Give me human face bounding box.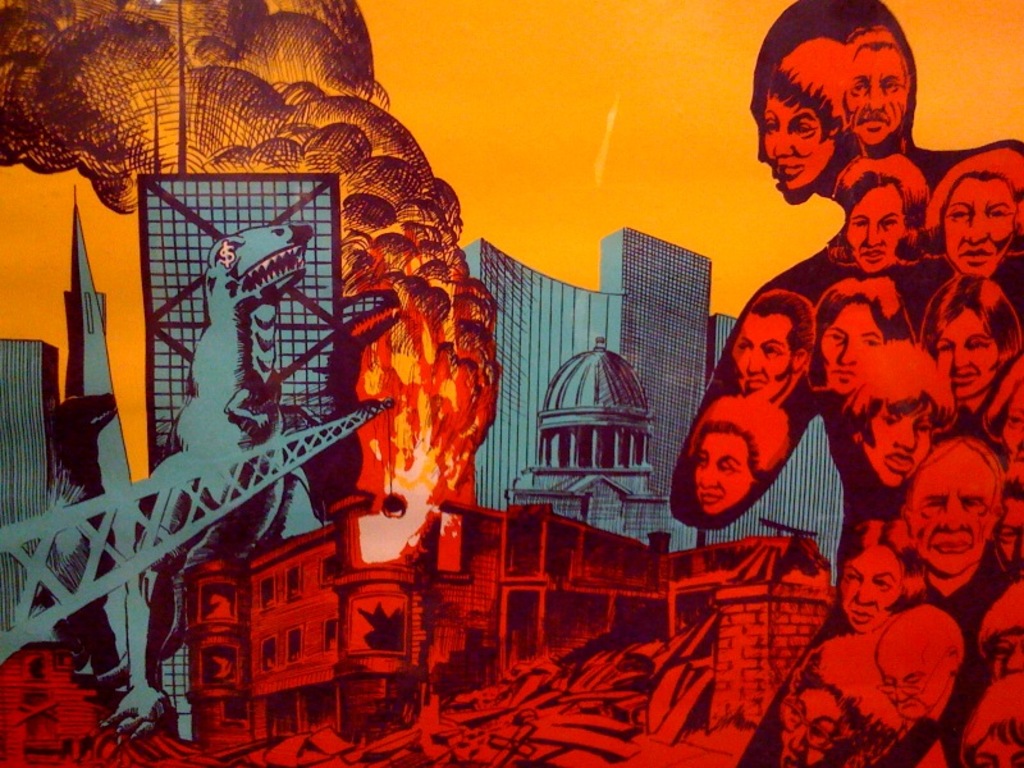
{"left": 979, "top": 730, "right": 1023, "bottom": 767}.
